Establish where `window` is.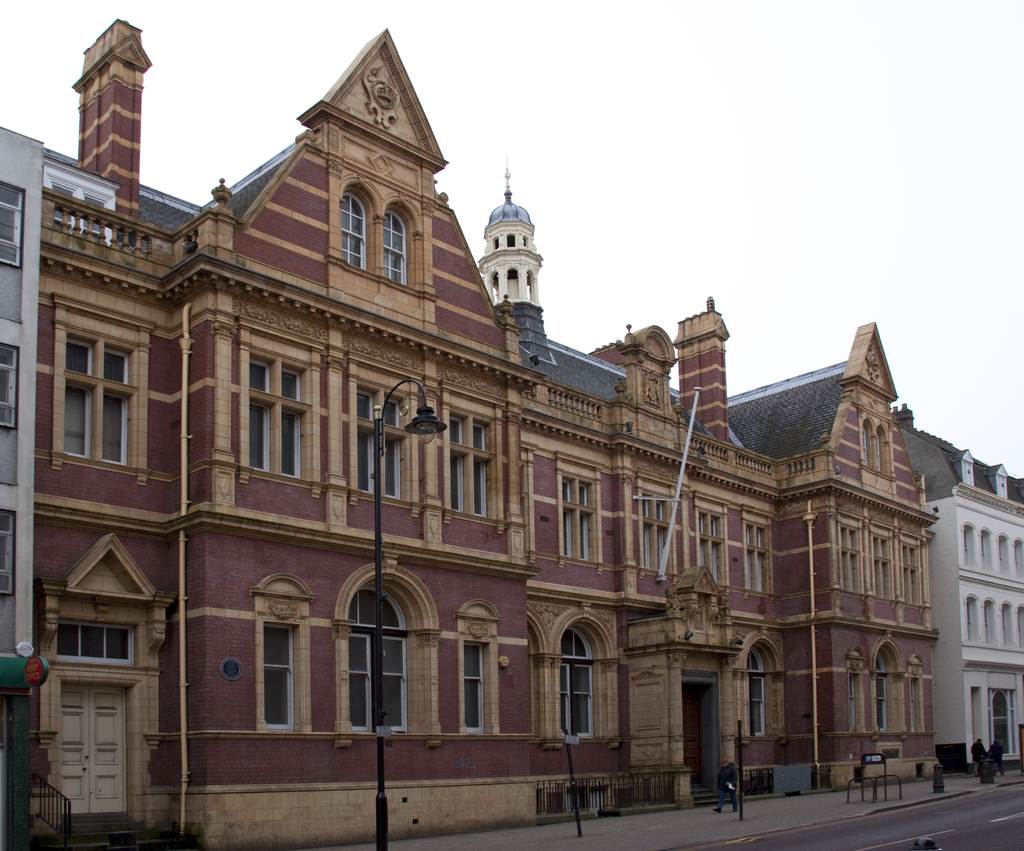
Established at Rect(358, 384, 409, 501).
